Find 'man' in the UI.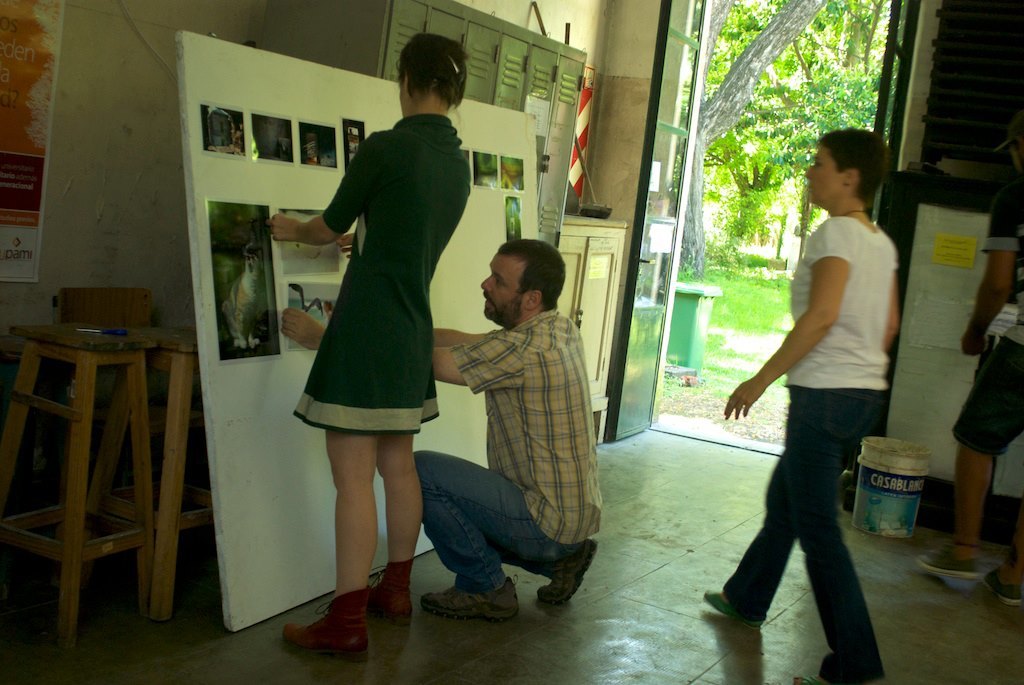
UI element at Rect(278, 237, 605, 623).
